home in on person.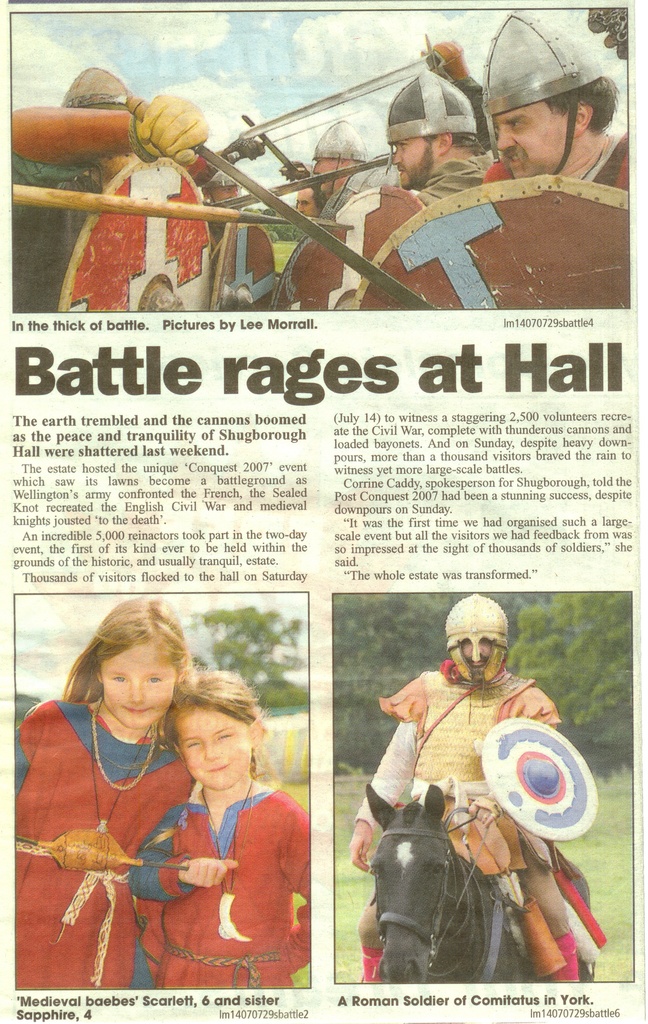
Homed in at 111/659/311/998.
